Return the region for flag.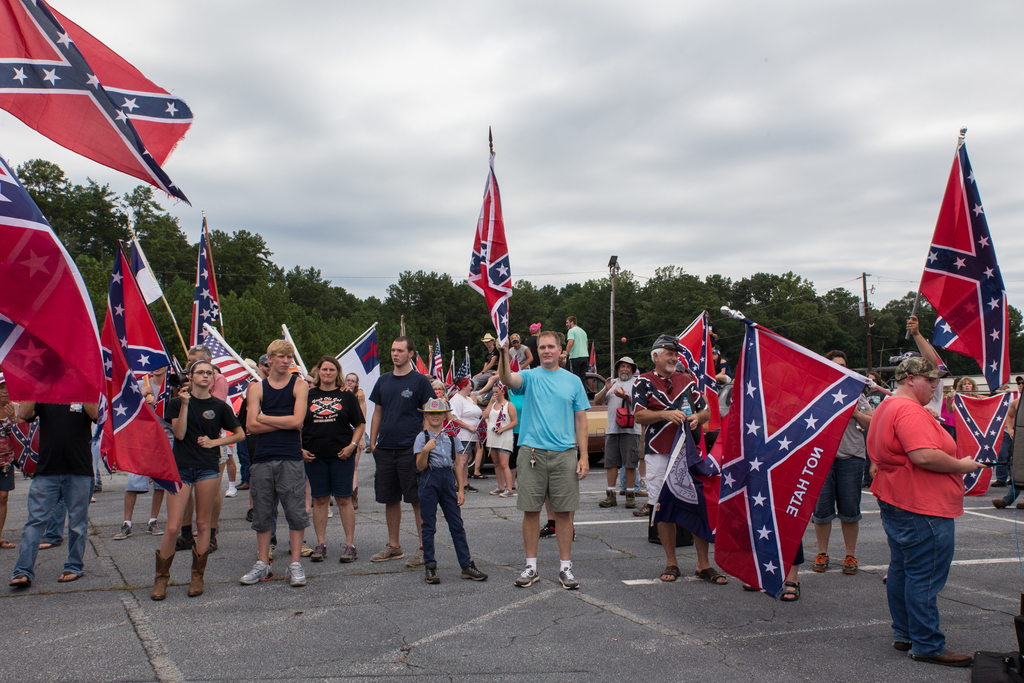
crop(95, 289, 187, 497).
